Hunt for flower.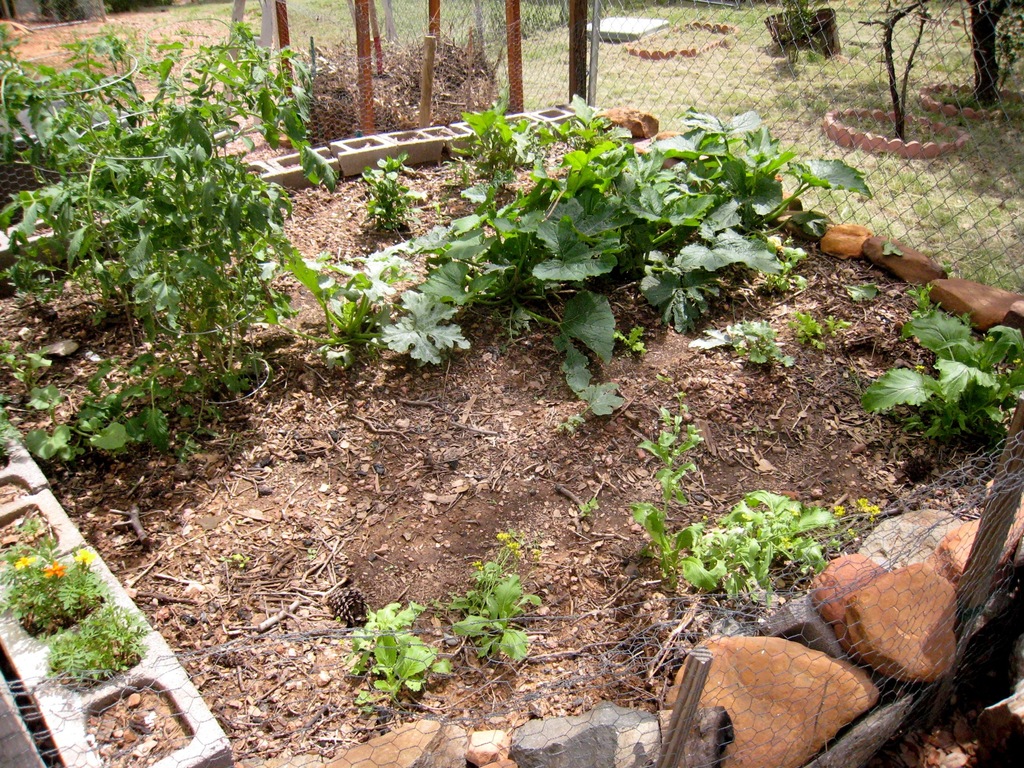
Hunted down at pyautogui.locateOnScreen(45, 557, 74, 580).
